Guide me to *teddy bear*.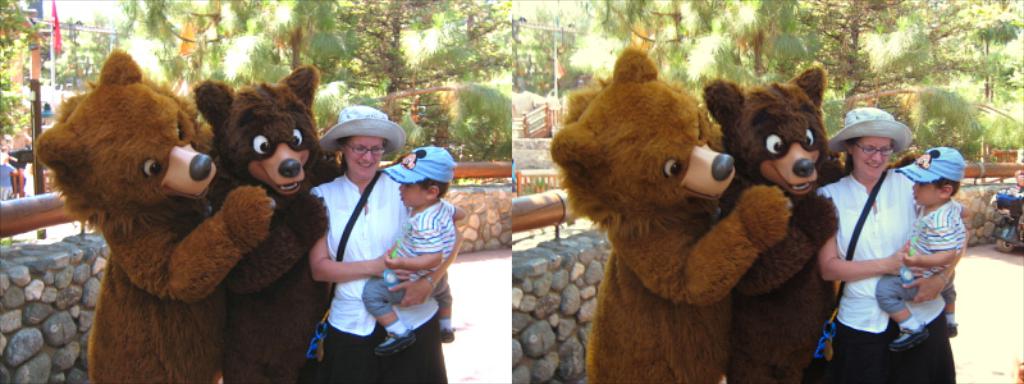
Guidance: <region>704, 63, 844, 383</region>.
